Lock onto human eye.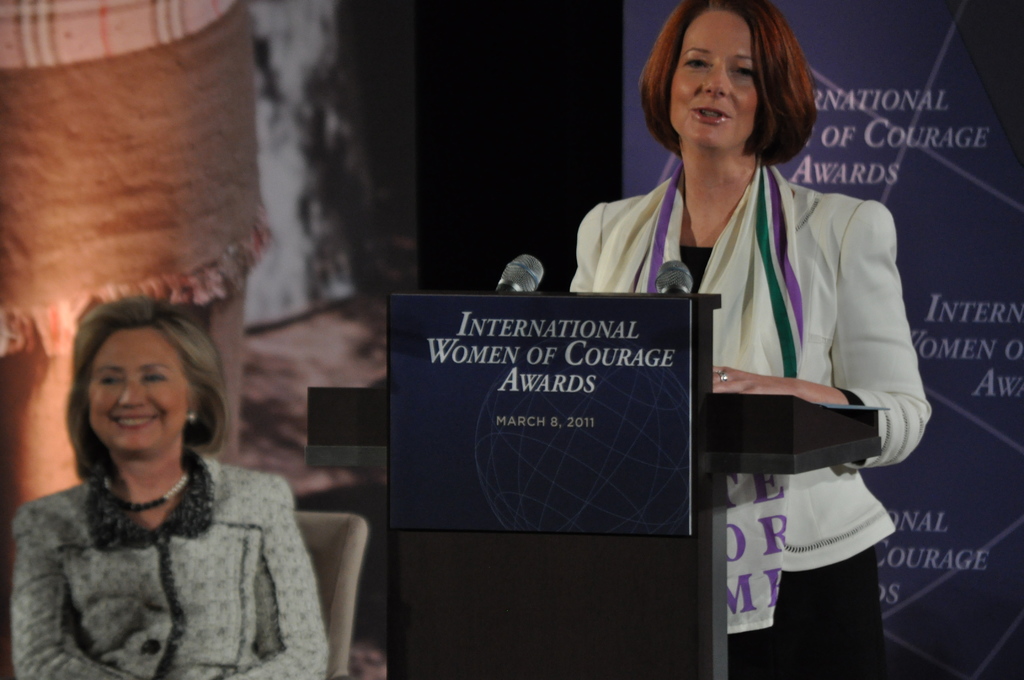
Locked: (left=141, top=367, right=166, bottom=385).
